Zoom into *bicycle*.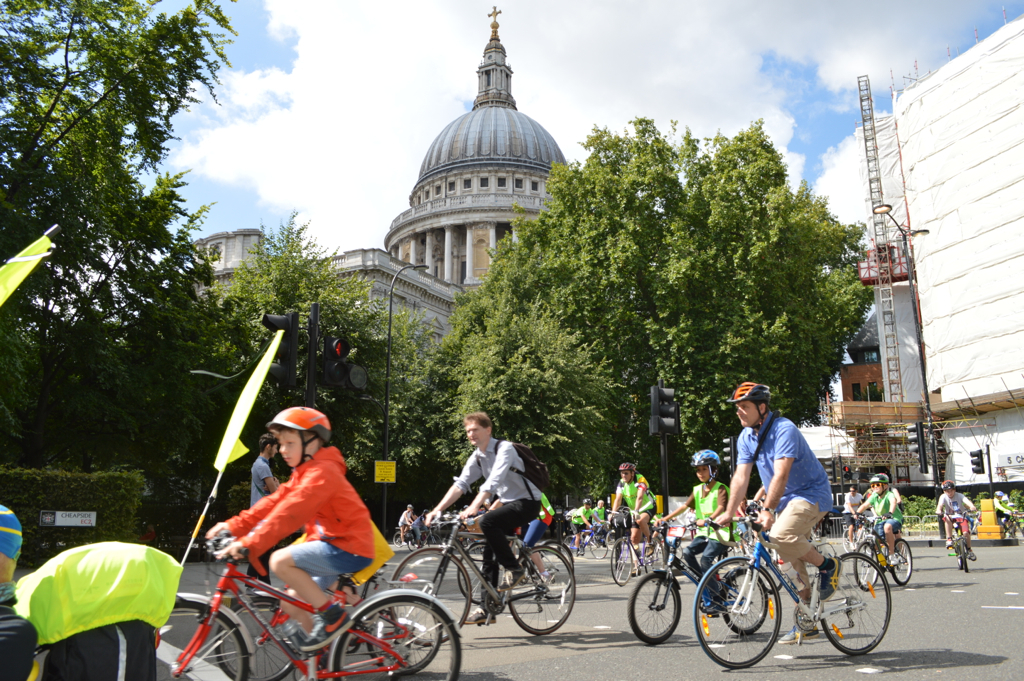
Zoom target: pyautogui.locateOnScreen(384, 504, 592, 649).
